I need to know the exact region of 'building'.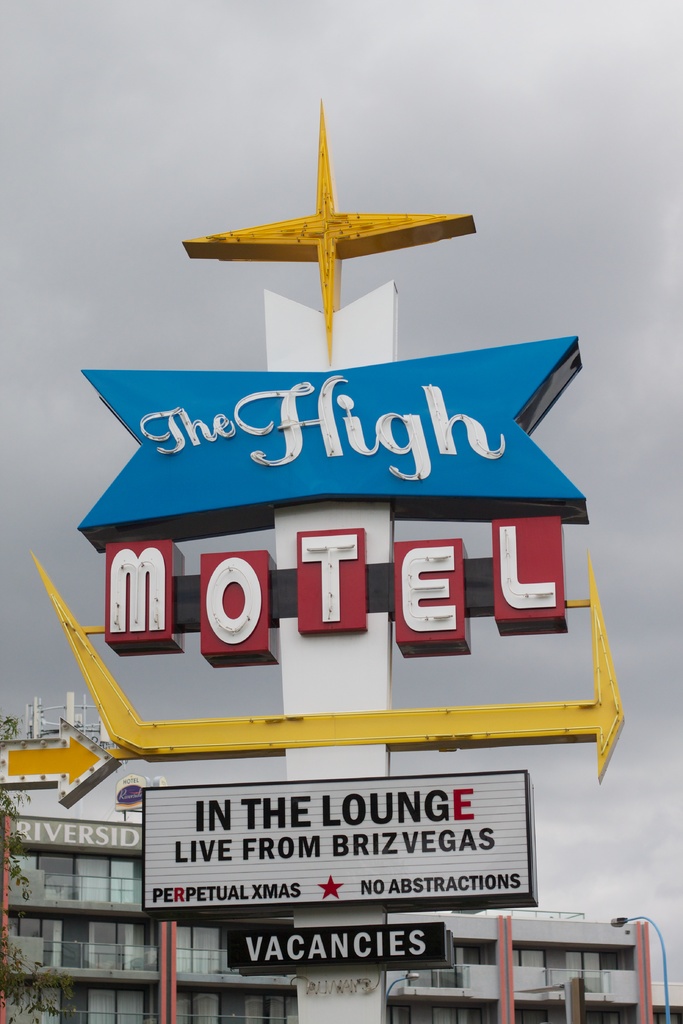
Region: l=0, t=689, r=682, b=1023.
